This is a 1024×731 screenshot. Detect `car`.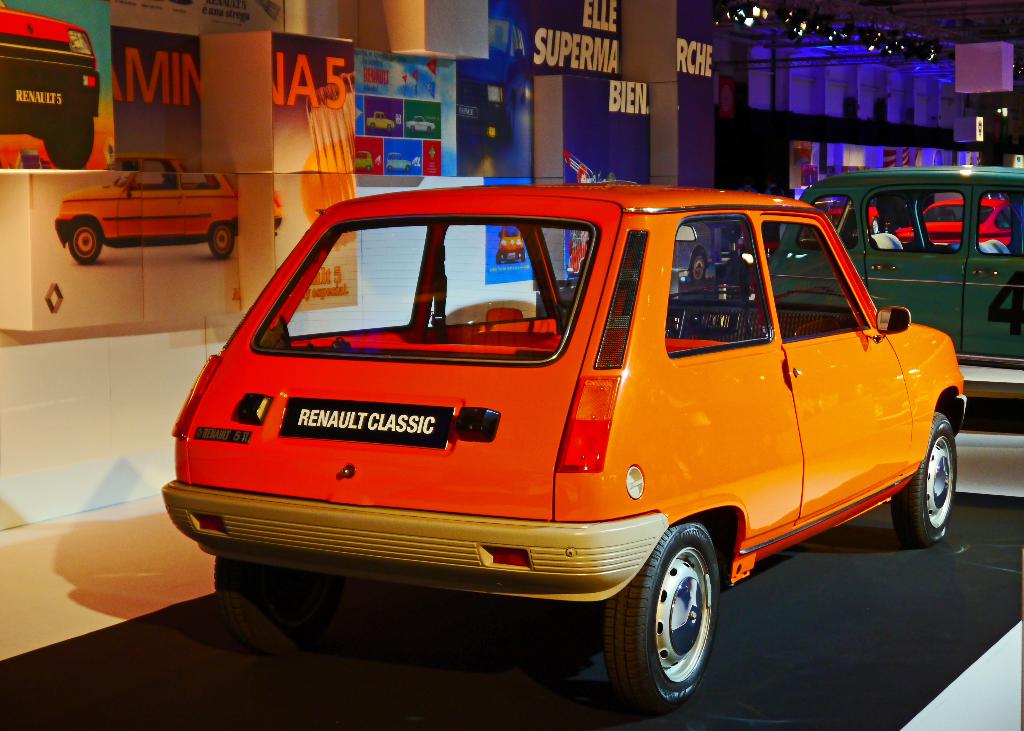
<bbox>385, 152, 411, 172</bbox>.
